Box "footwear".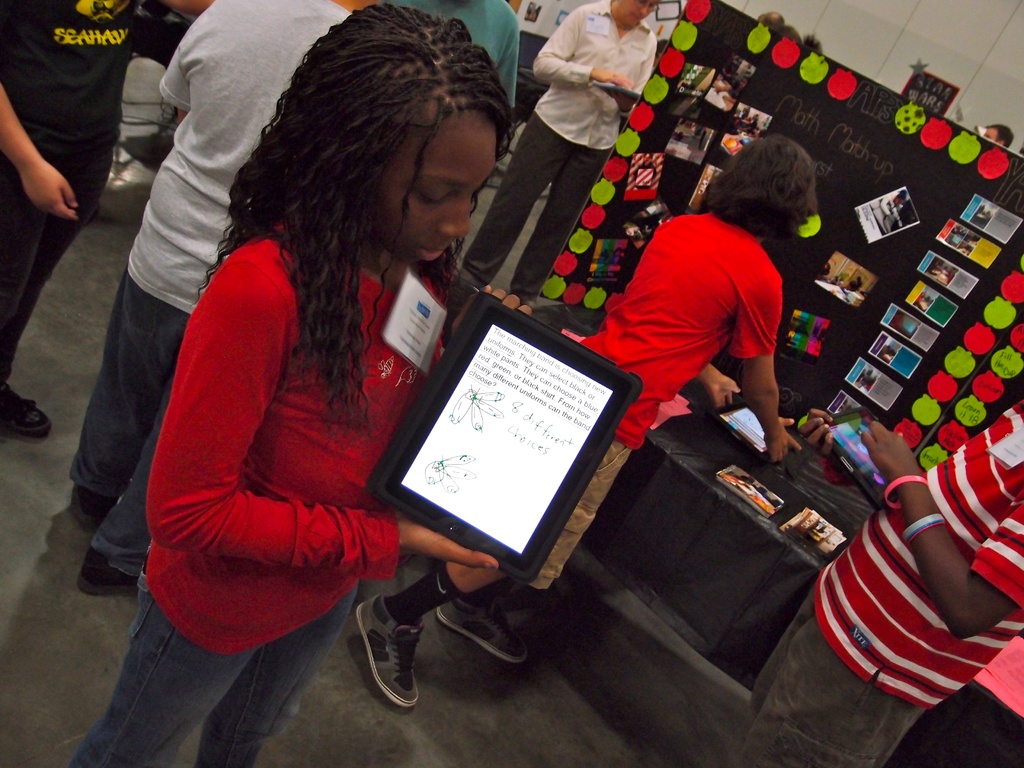
<region>344, 632, 426, 727</region>.
